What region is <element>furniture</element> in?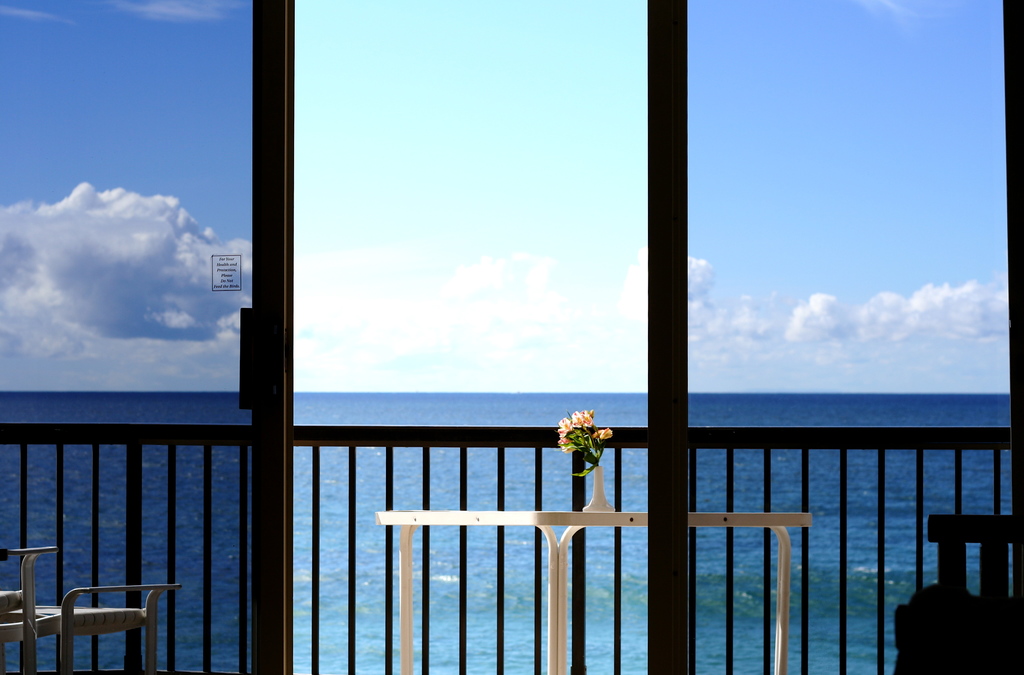
Rect(374, 510, 810, 674).
